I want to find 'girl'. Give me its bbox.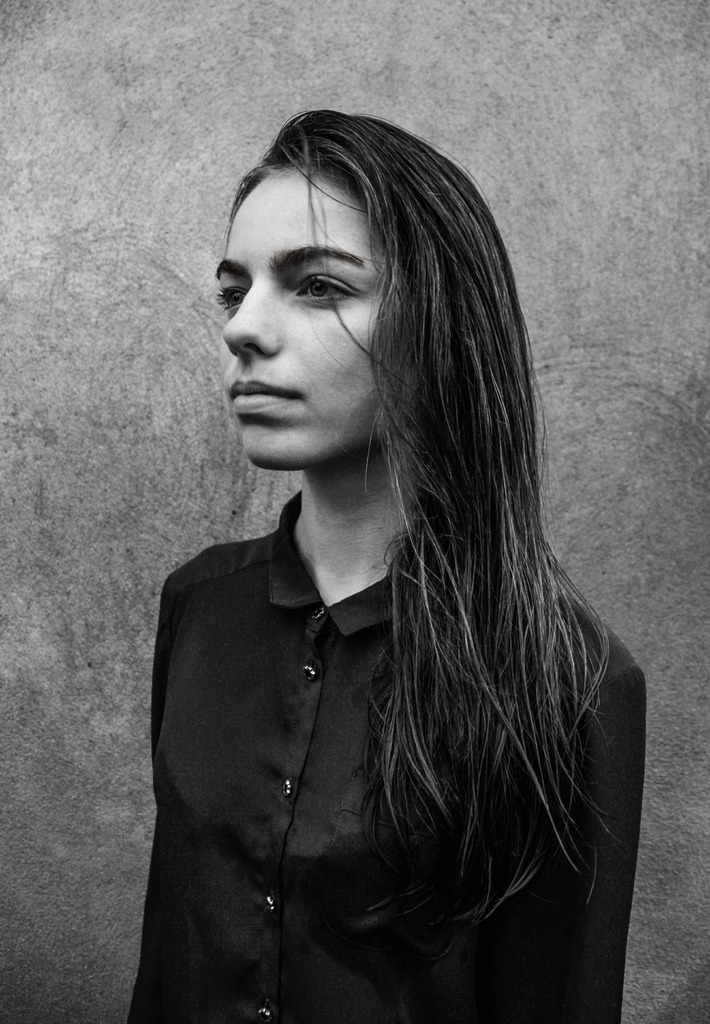
bbox=[123, 113, 627, 1023].
